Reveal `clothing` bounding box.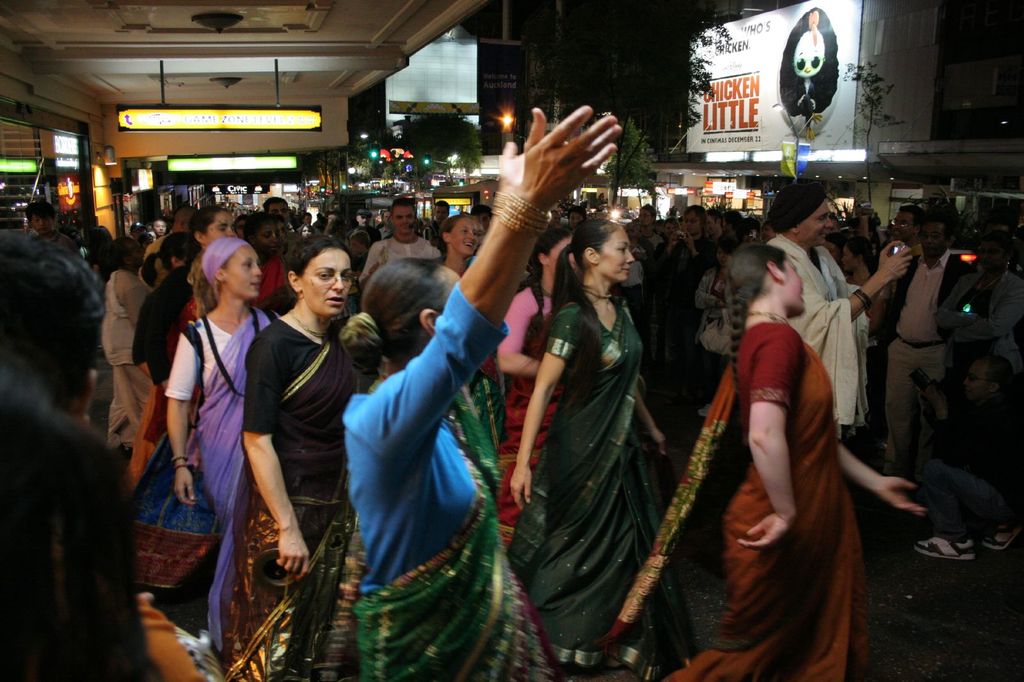
Revealed: rect(762, 231, 879, 442).
